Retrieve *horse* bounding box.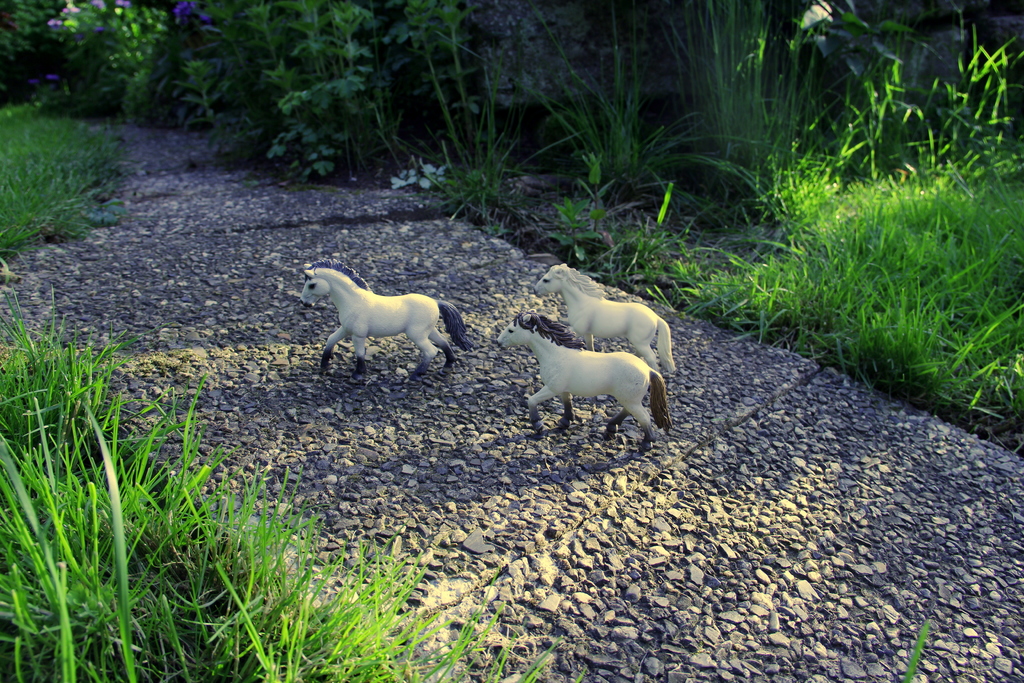
Bounding box: BBox(298, 252, 472, 384).
